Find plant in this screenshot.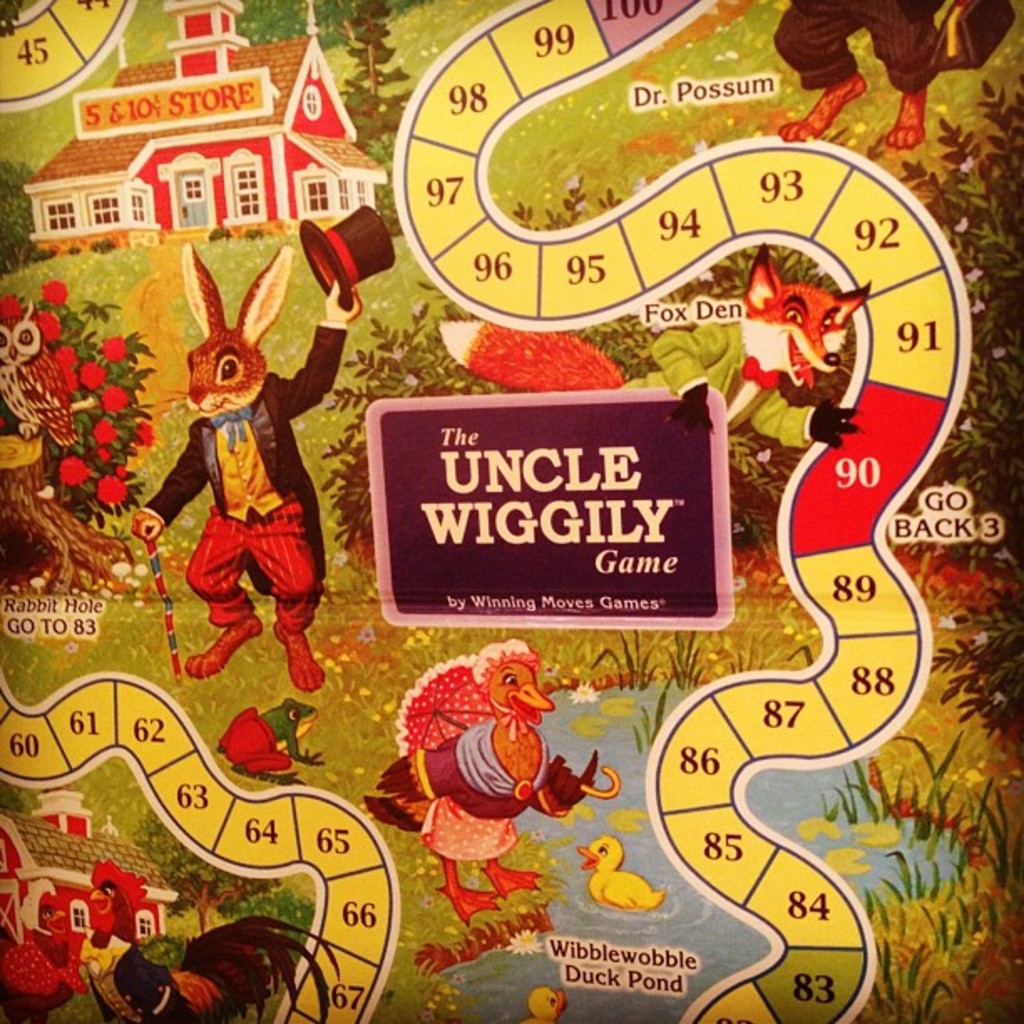
The bounding box for plant is crop(239, 882, 325, 974).
